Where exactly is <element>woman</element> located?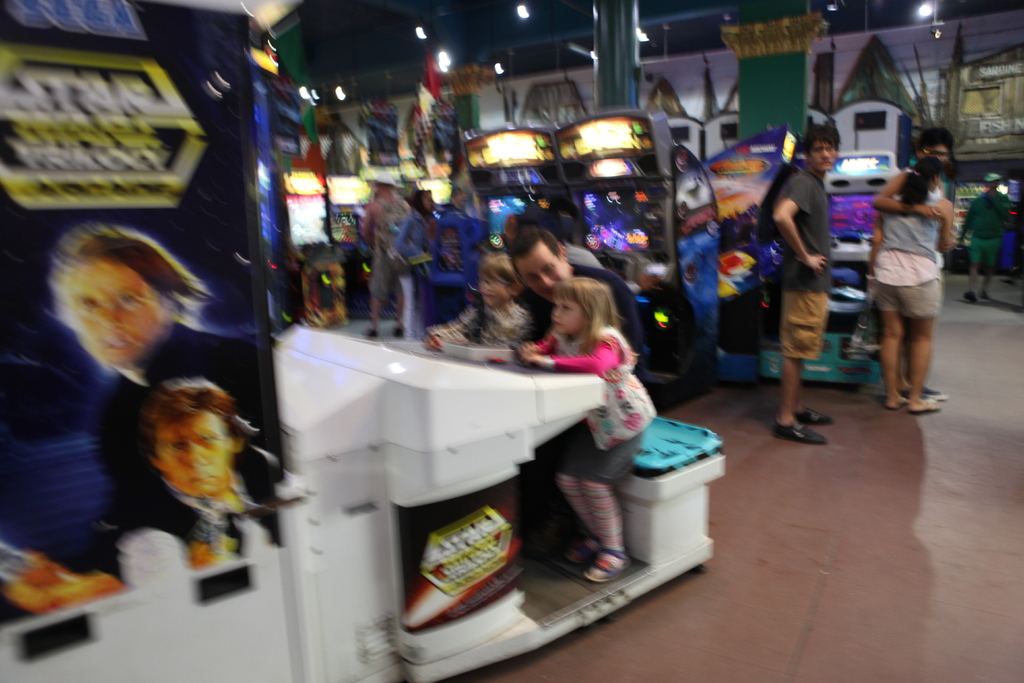
Its bounding box is 397/180/443/351.
